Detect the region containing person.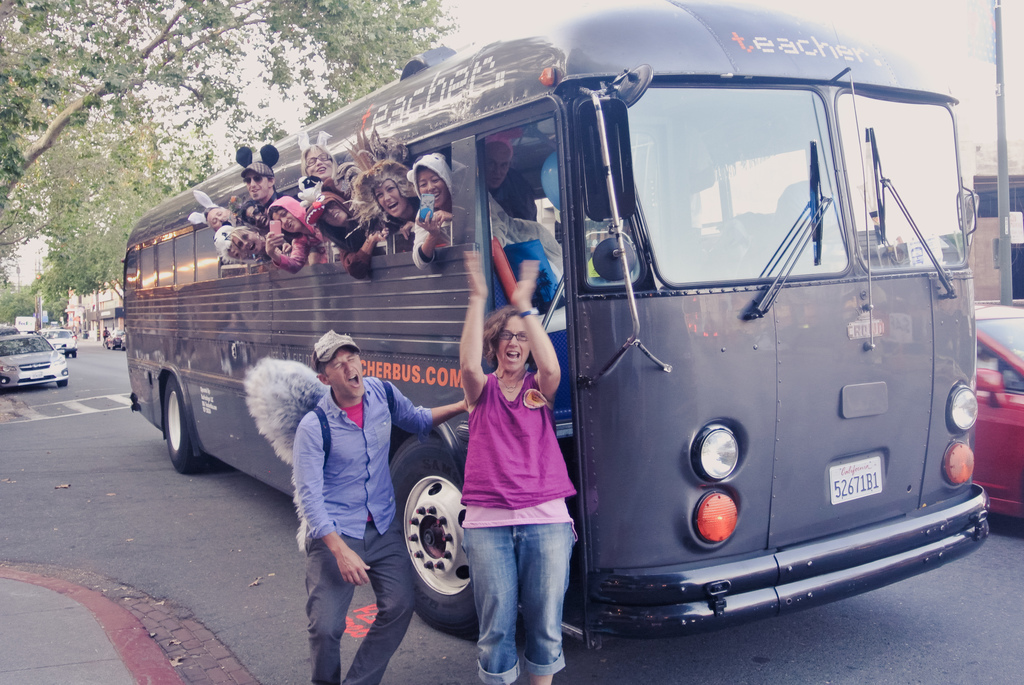
291 331 475 684.
